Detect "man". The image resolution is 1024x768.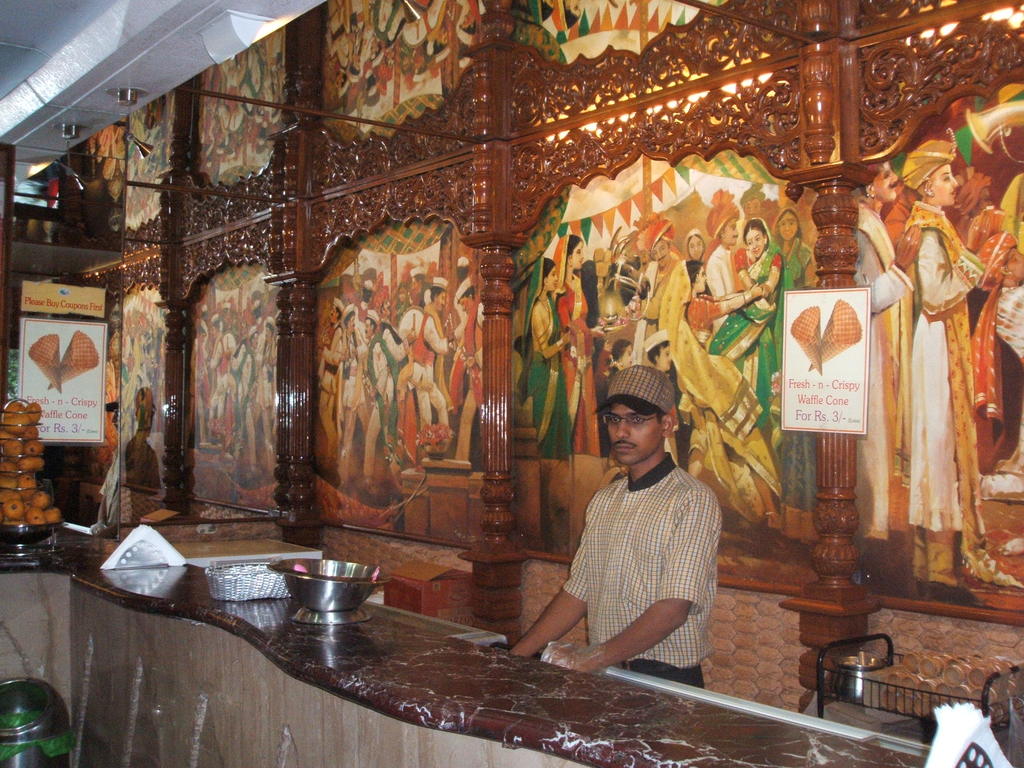
{"left": 207, "top": 314, "right": 228, "bottom": 420}.
